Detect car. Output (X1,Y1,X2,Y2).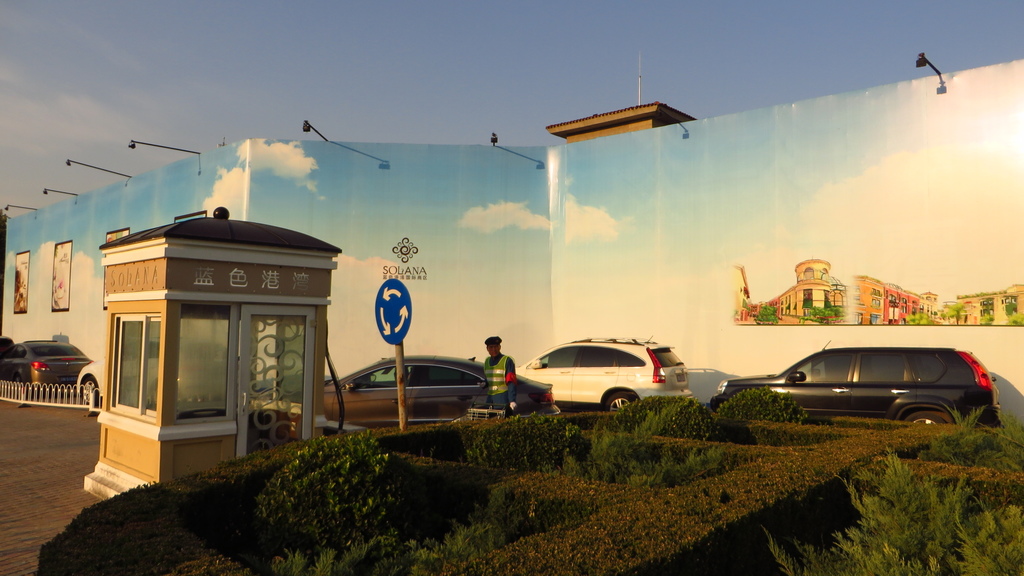
(311,361,488,433).
